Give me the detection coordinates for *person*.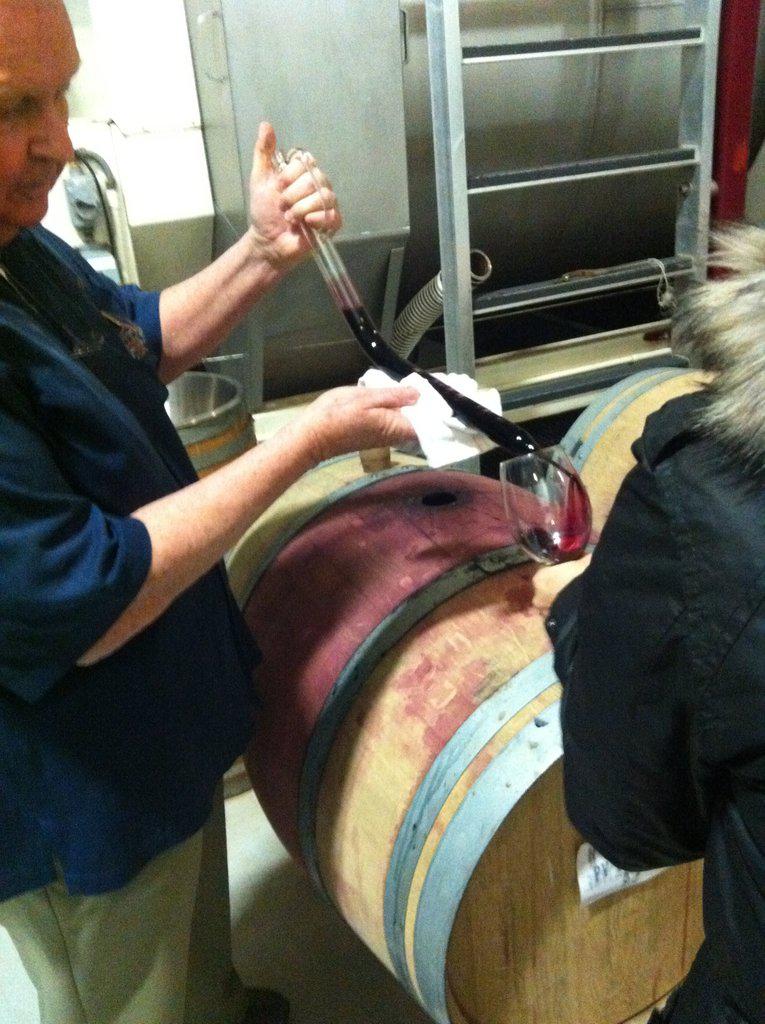
crop(533, 217, 764, 1023).
